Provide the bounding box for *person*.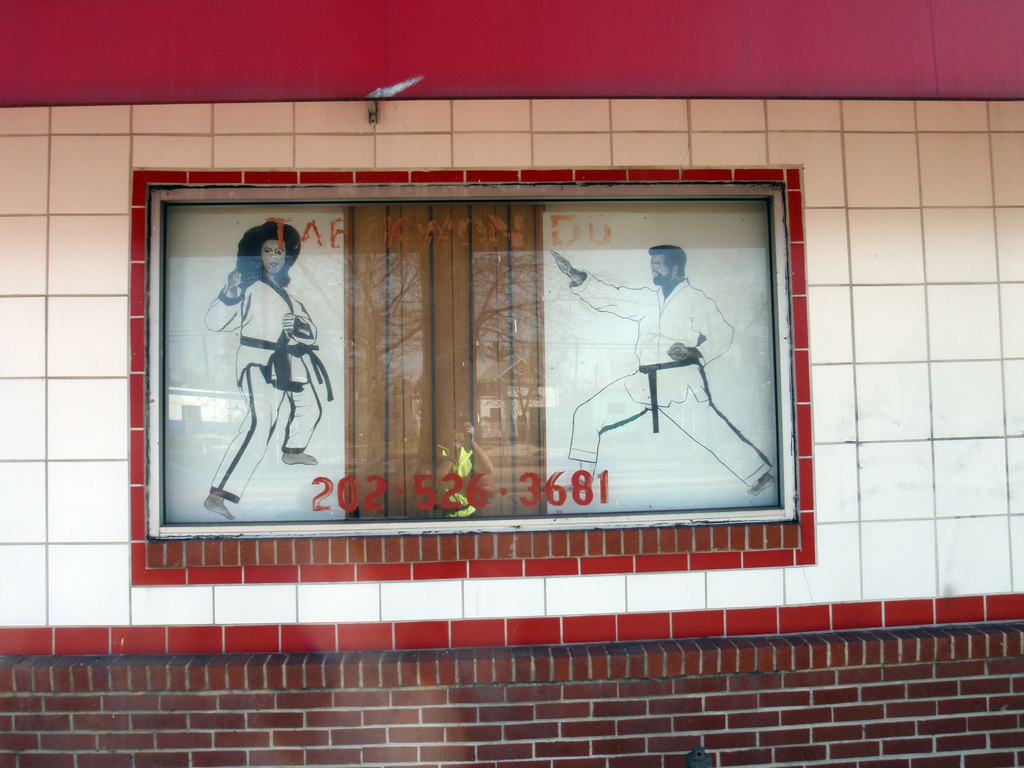
Rect(555, 248, 771, 497).
